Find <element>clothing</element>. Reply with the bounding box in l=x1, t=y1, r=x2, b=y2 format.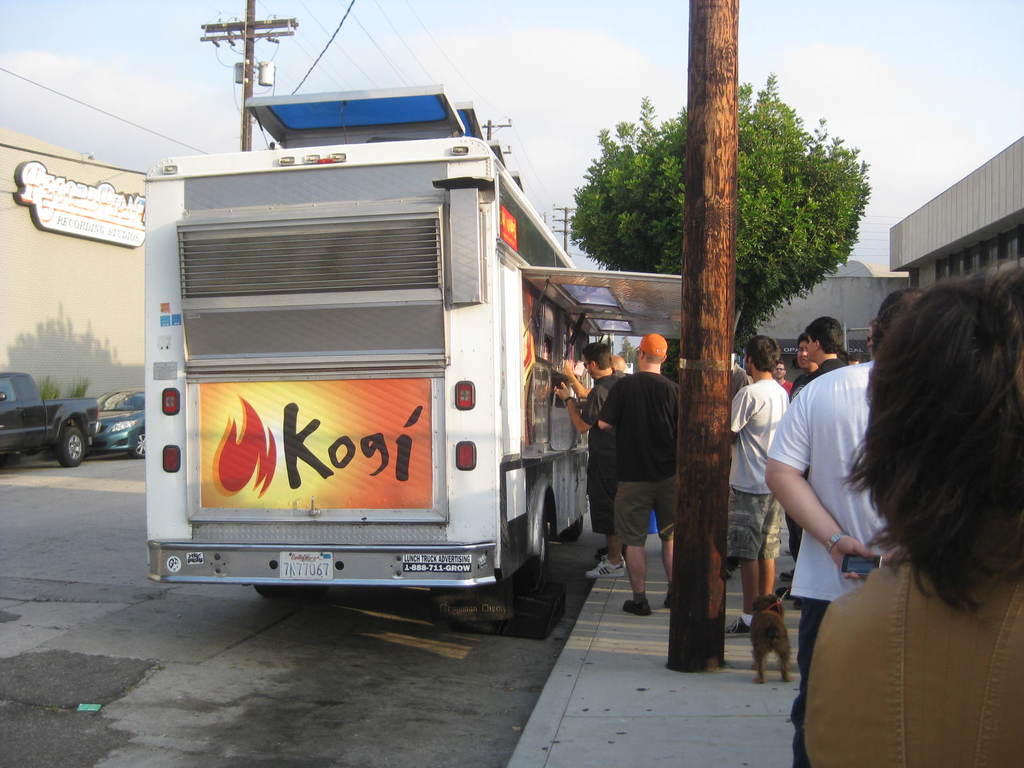
l=730, t=378, r=789, b=560.
